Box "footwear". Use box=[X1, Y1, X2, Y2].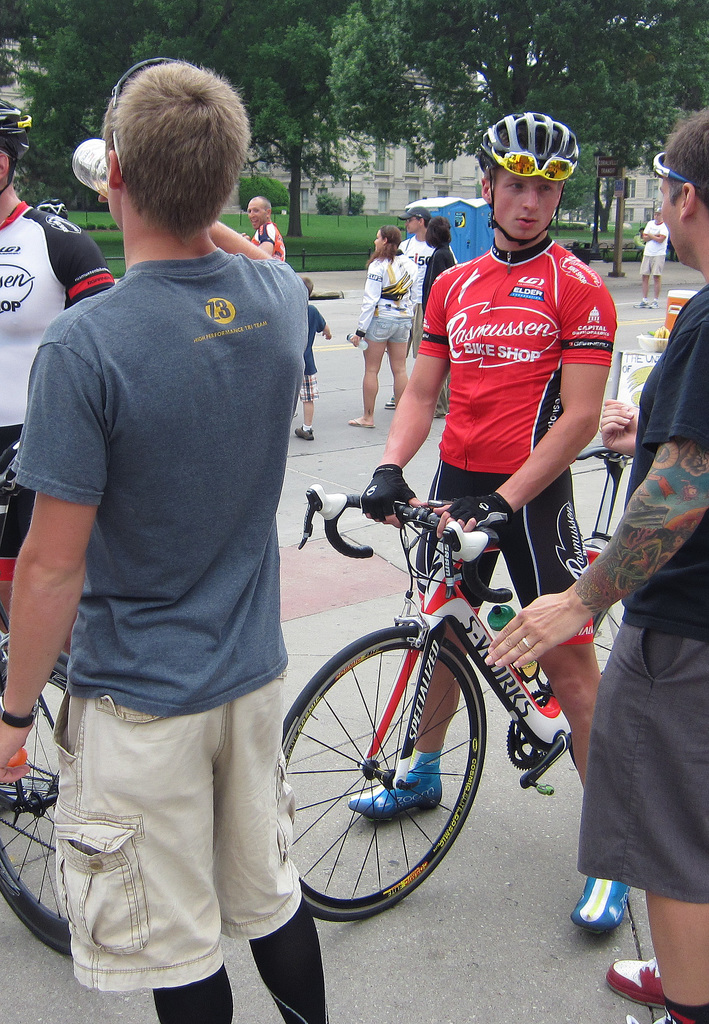
box=[571, 872, 649, 935].
